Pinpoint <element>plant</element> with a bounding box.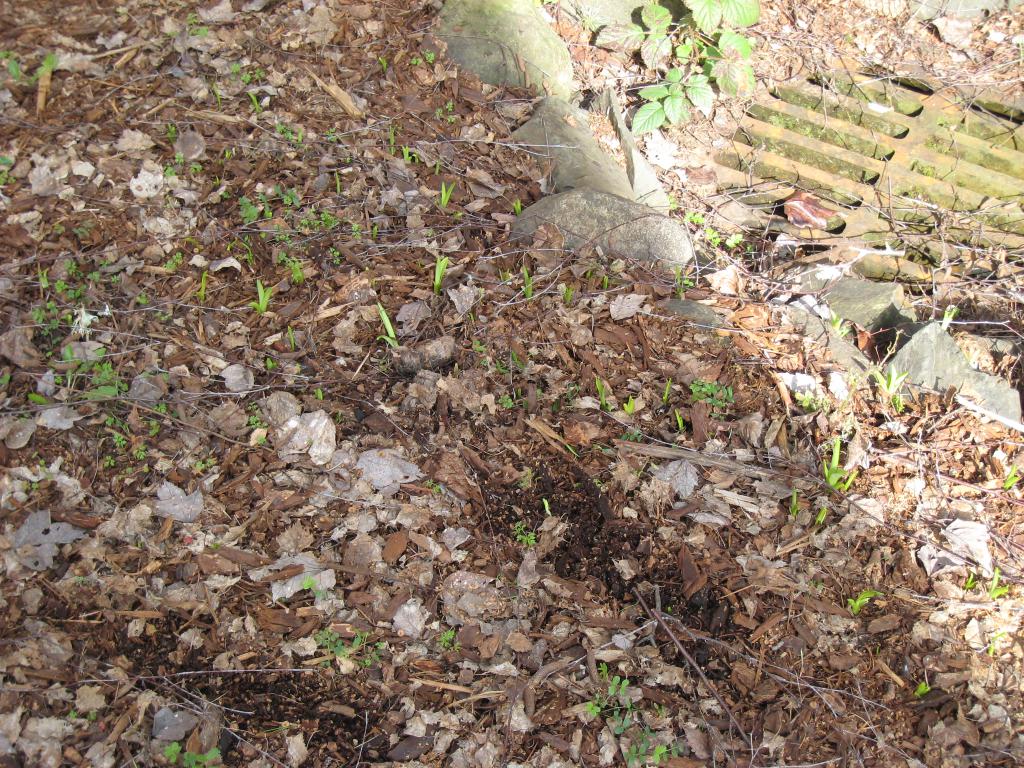
bbox=[409, 48, 435, 65].
